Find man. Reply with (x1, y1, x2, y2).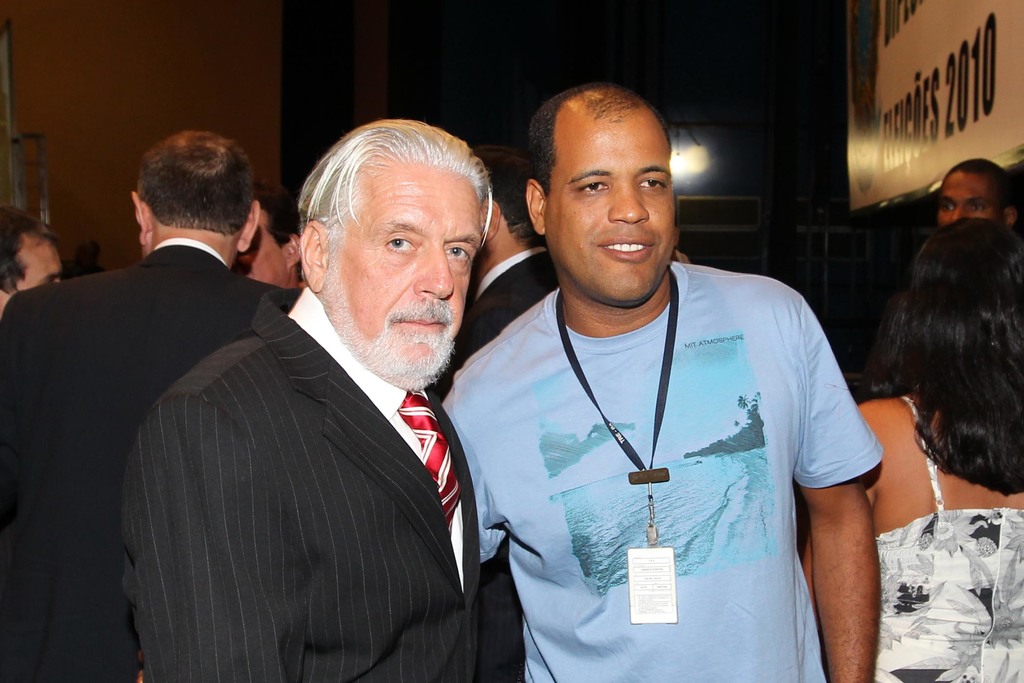
(0, 122, 314, 682).
